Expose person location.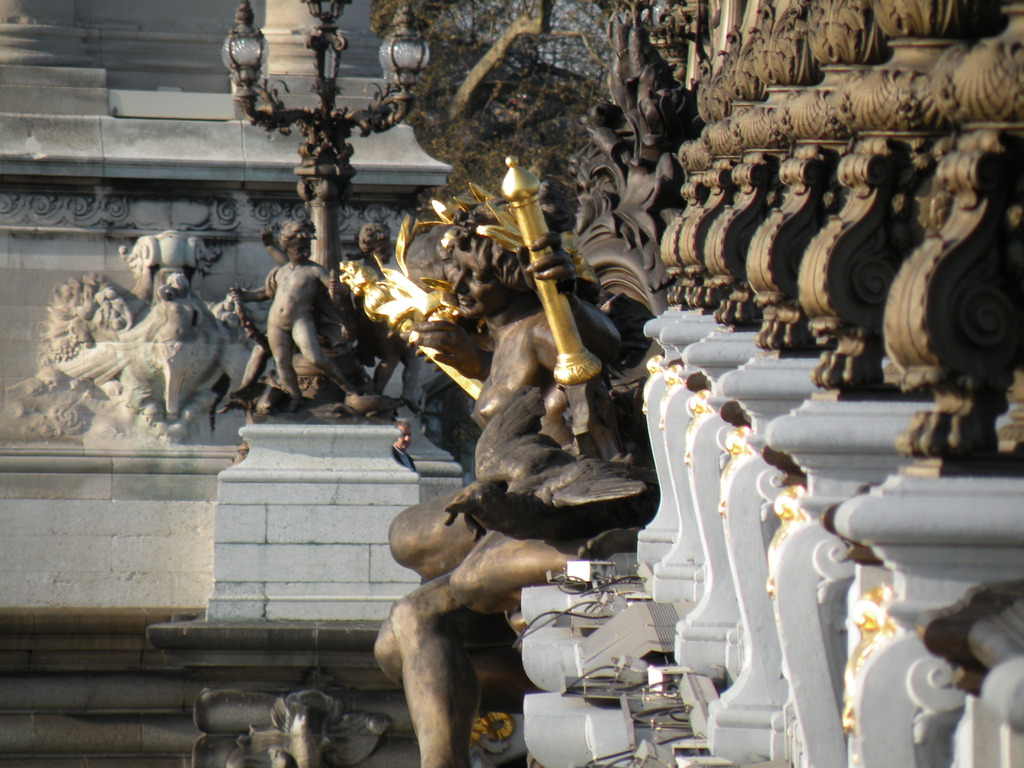
Exposed at (x1=230, y1=225, x2=335, y2=435).
